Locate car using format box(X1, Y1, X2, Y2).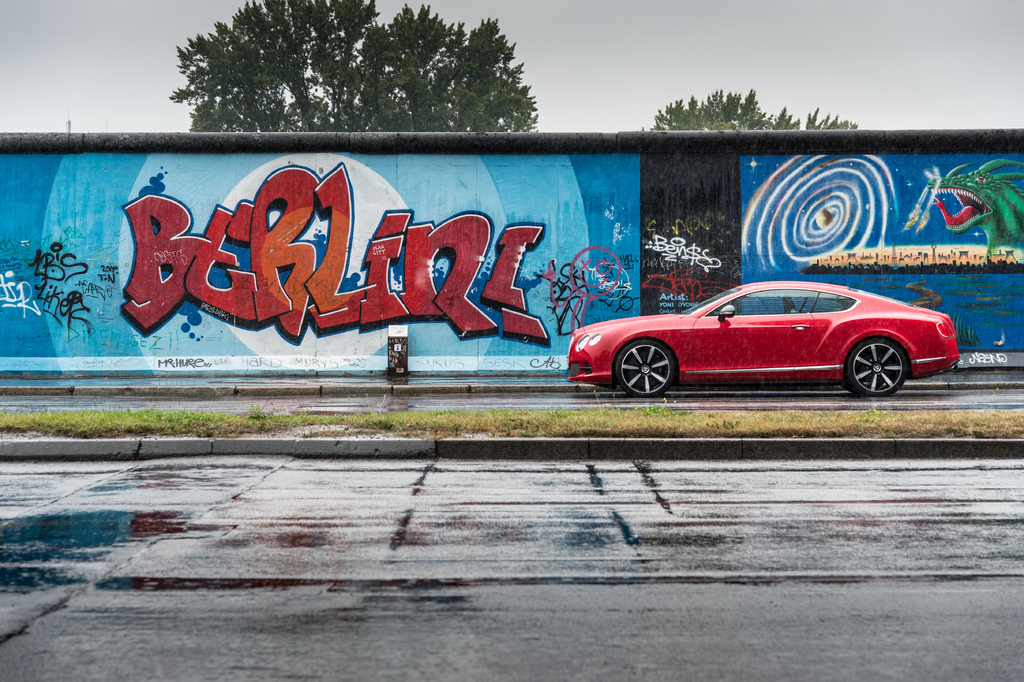
box(557, 278, 982, 417).
